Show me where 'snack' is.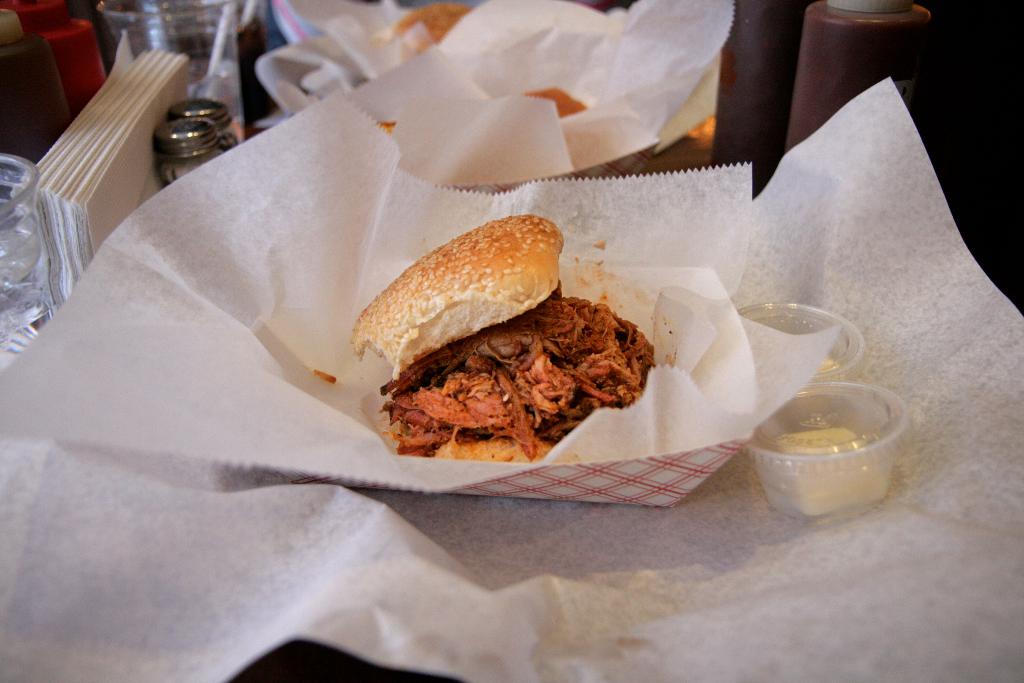
'snack' is at [381,3,468,53].
